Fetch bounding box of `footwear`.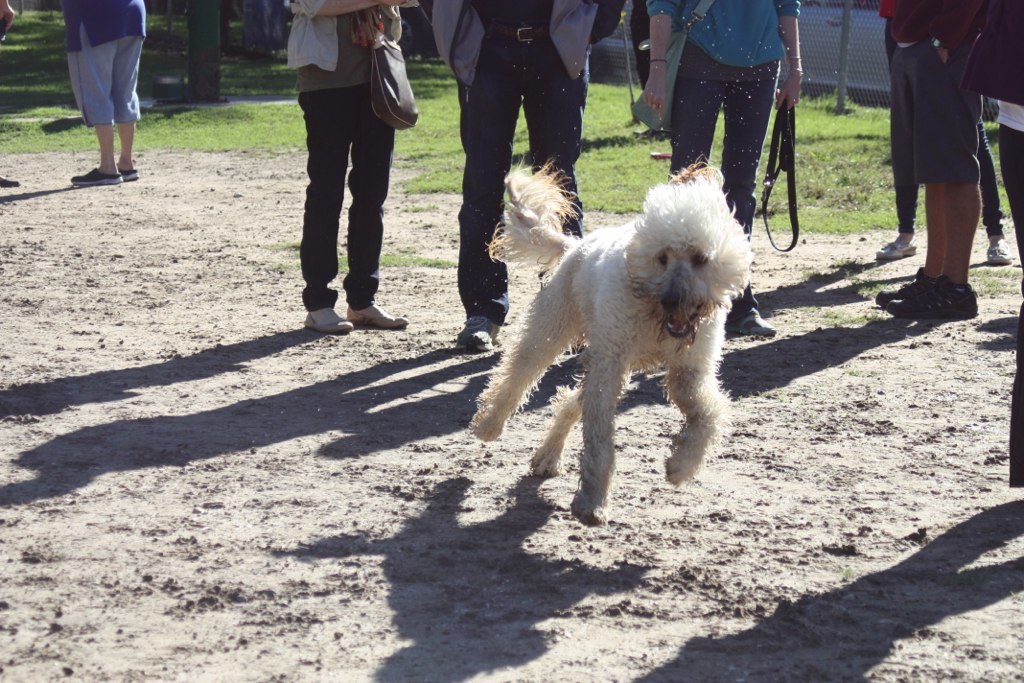
Bbox: box(302, 308, 350, 336).
